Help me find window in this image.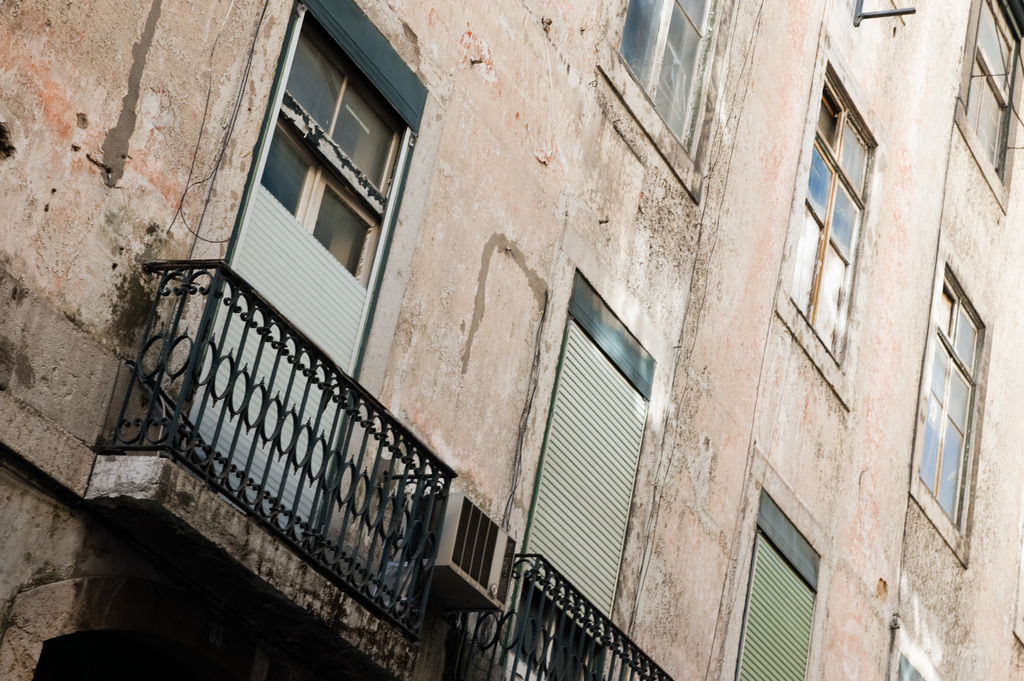
Found it: 175/1/425/549.
